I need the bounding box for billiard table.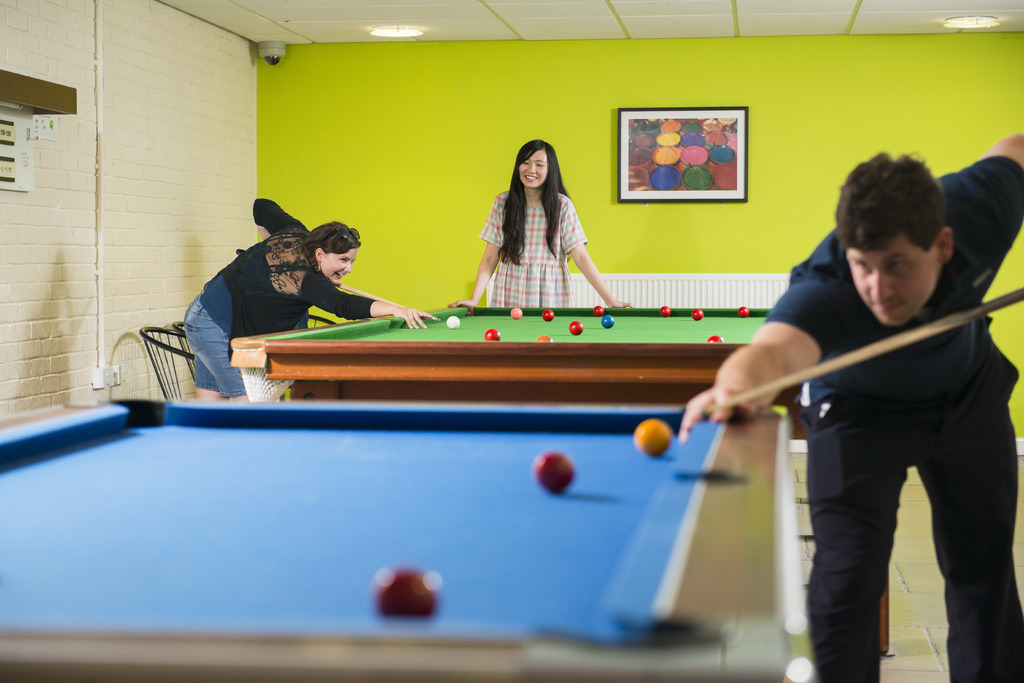
Here it is: 0/399/790/682.
